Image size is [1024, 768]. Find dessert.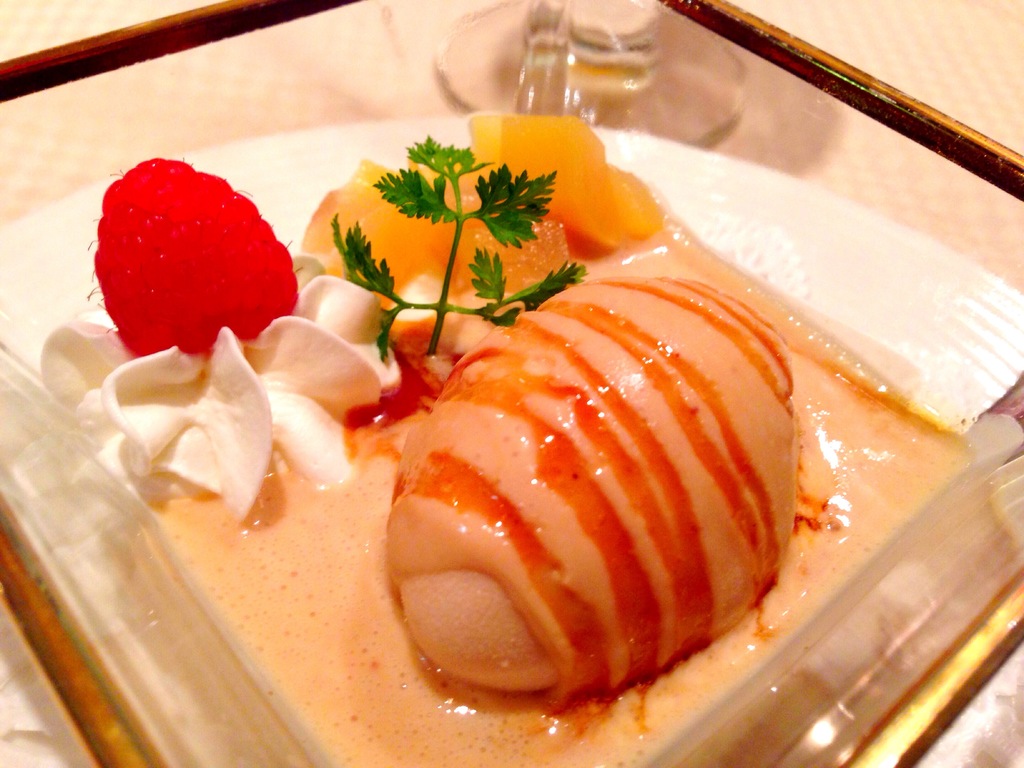
pyautogui.locateOnScreen(0, 107, 1023, 767).
